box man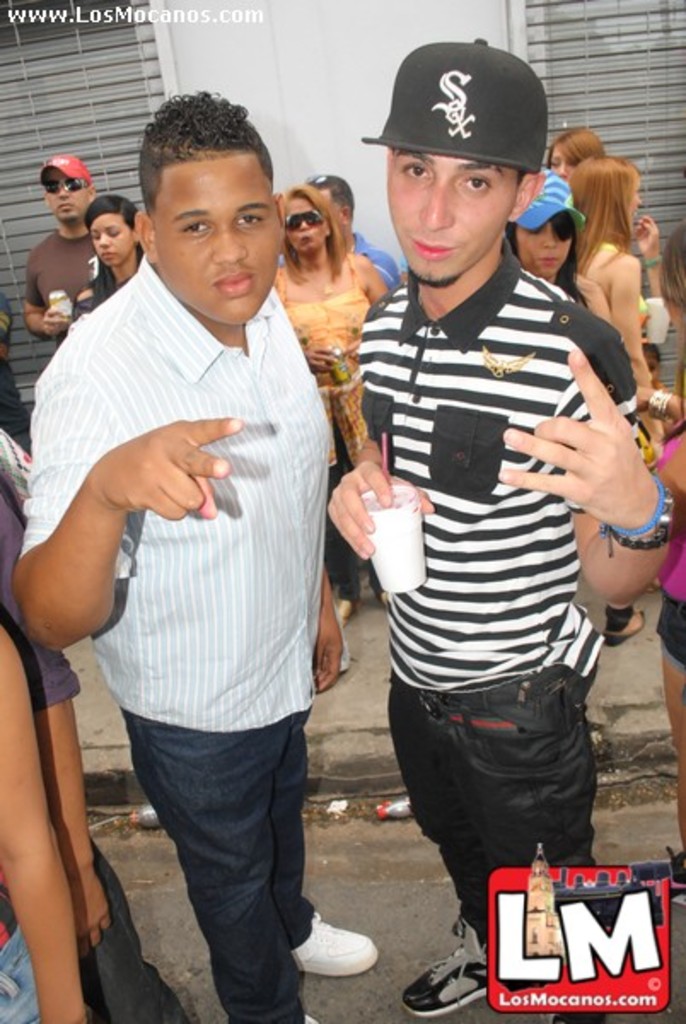
{"left": 36, "top": 106, "right": 375, "bottom": 1014}
